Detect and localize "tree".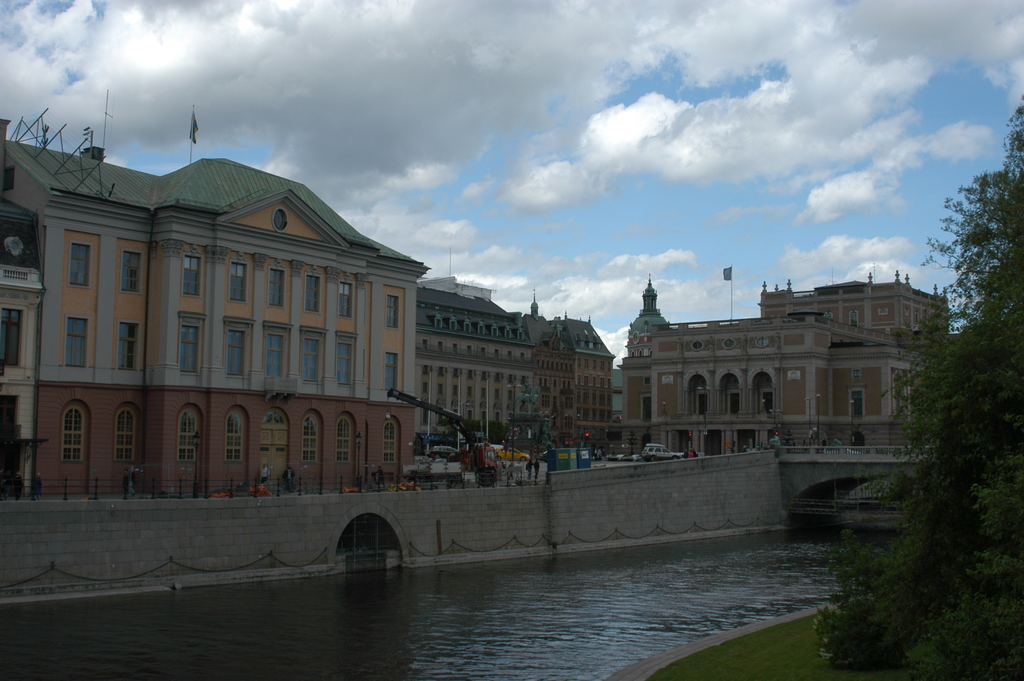
Localized at {"left": 810, "top": 94, "right": 1023, "bottom": 680}.
